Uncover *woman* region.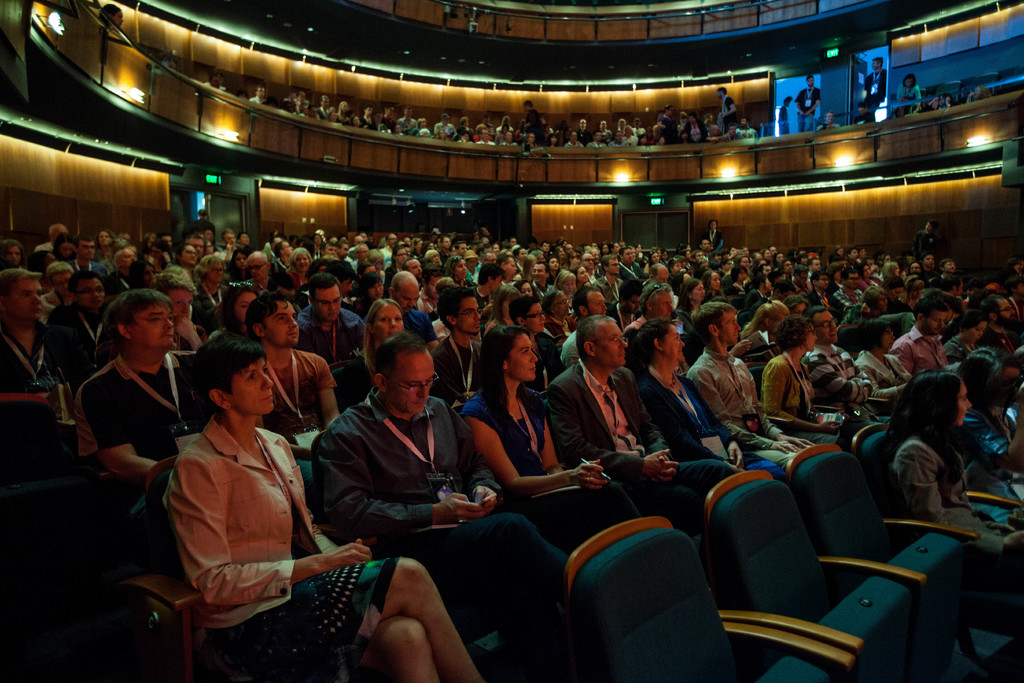
Uncovered: (x1=285, y1=245, x2=314, y2=286).
